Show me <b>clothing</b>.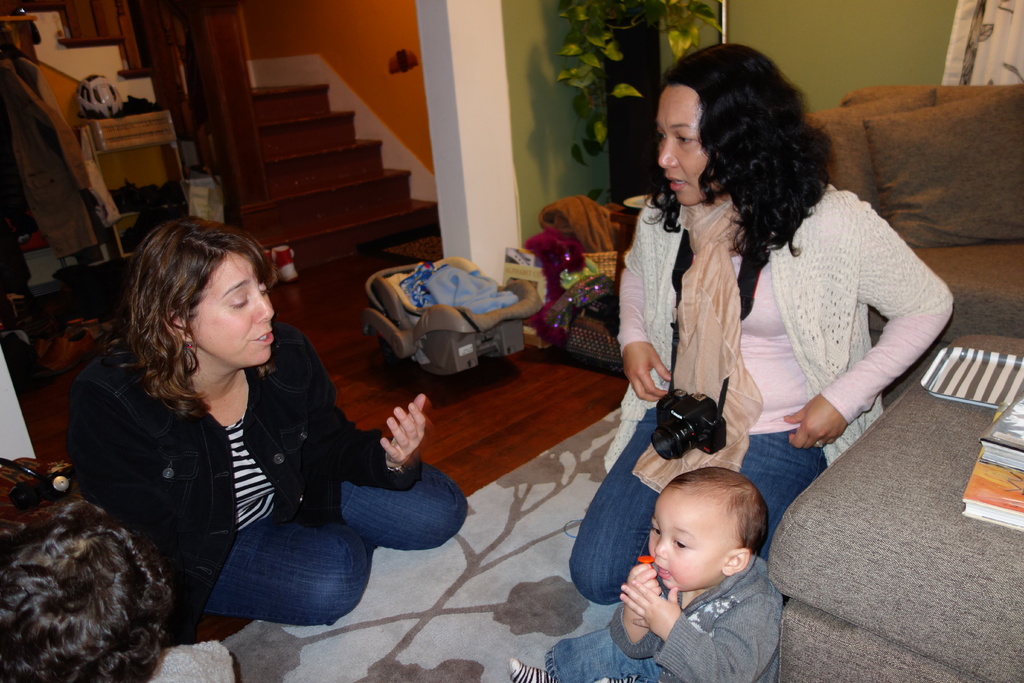
<b>clothing</b> is here: (x1=63, y1=279, x2=418, y2=631).
